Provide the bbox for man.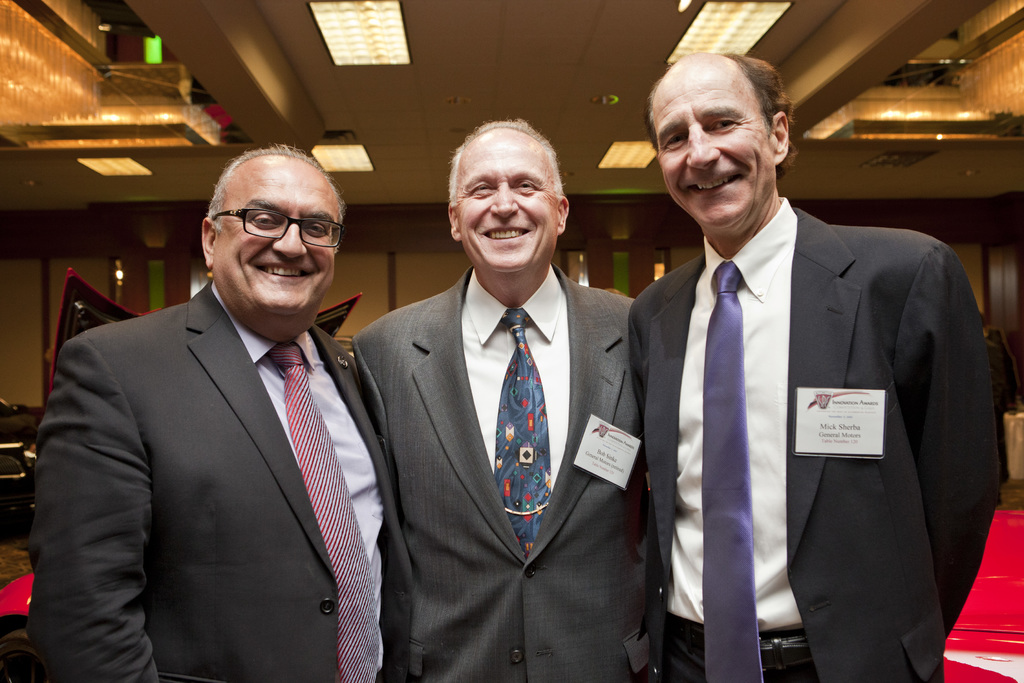
[42,142,438,682].
